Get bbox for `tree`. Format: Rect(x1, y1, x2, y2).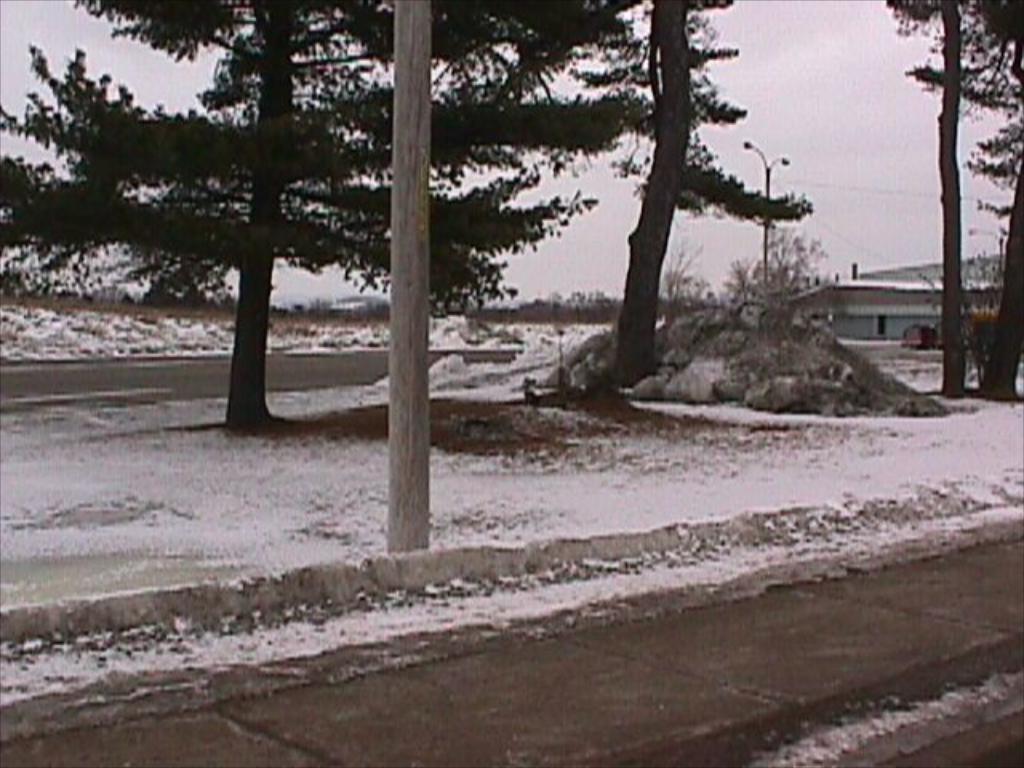
Rect(381, 0, 434, 555).
